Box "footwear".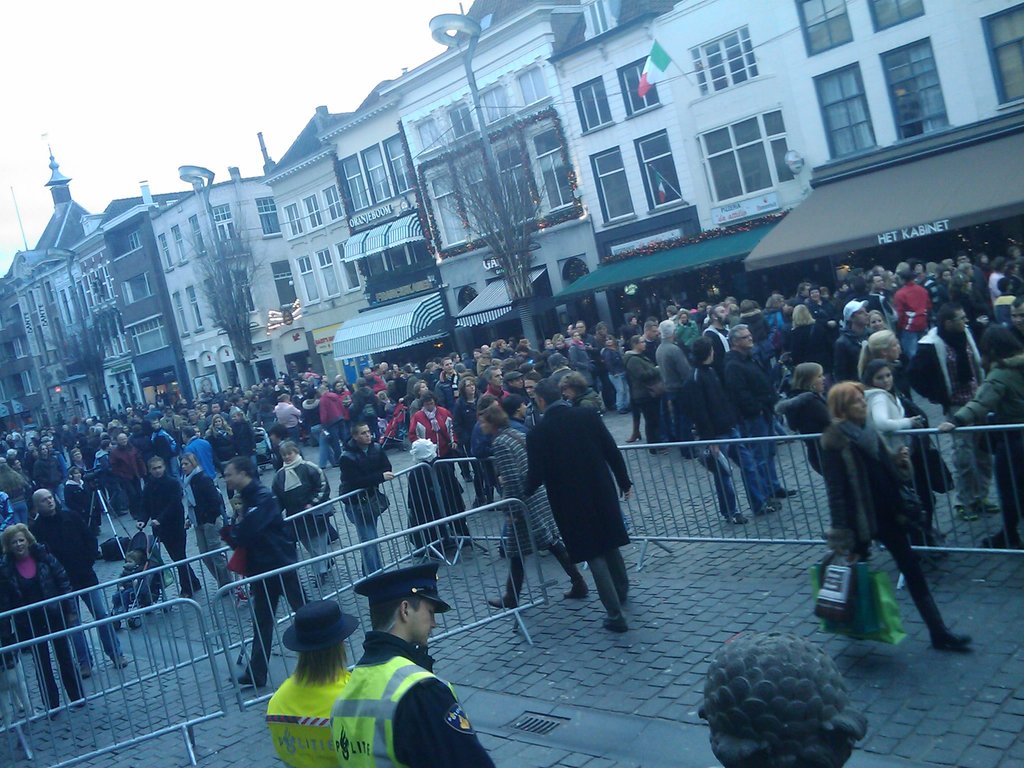
x1=116, y1=653, x2=129, y2=671.
